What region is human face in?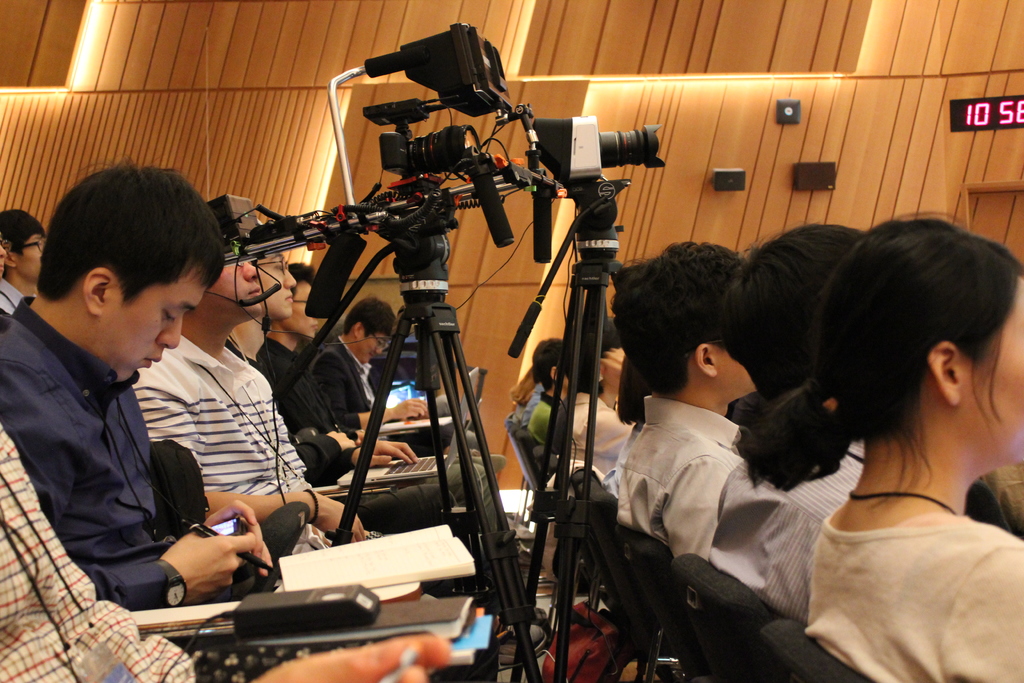
[x1=15, y1=231, x2=42, y2=278].
